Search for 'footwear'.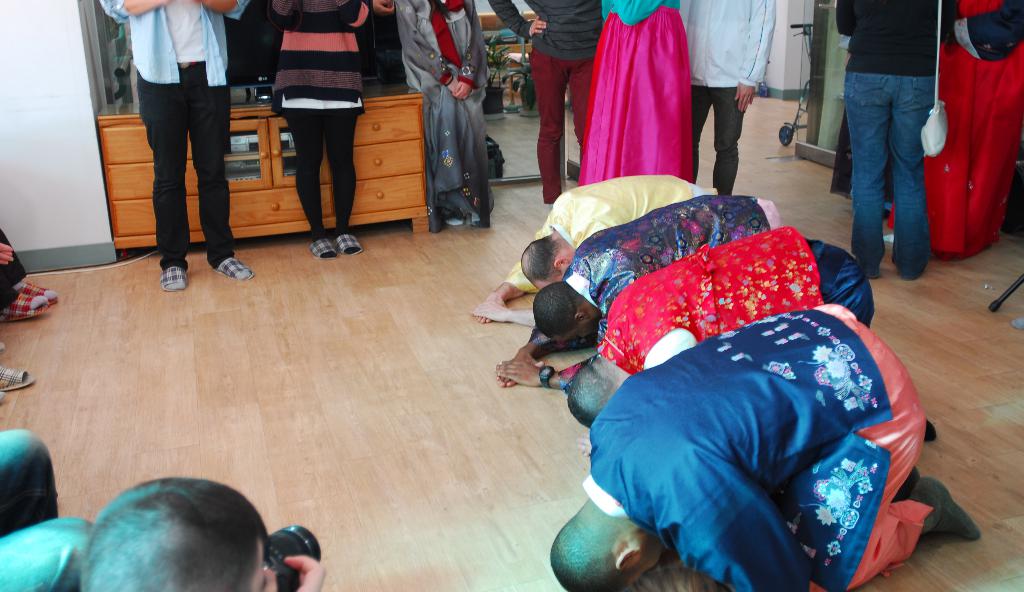
Found at (left=159, top=265, right=189, bottom=290).
